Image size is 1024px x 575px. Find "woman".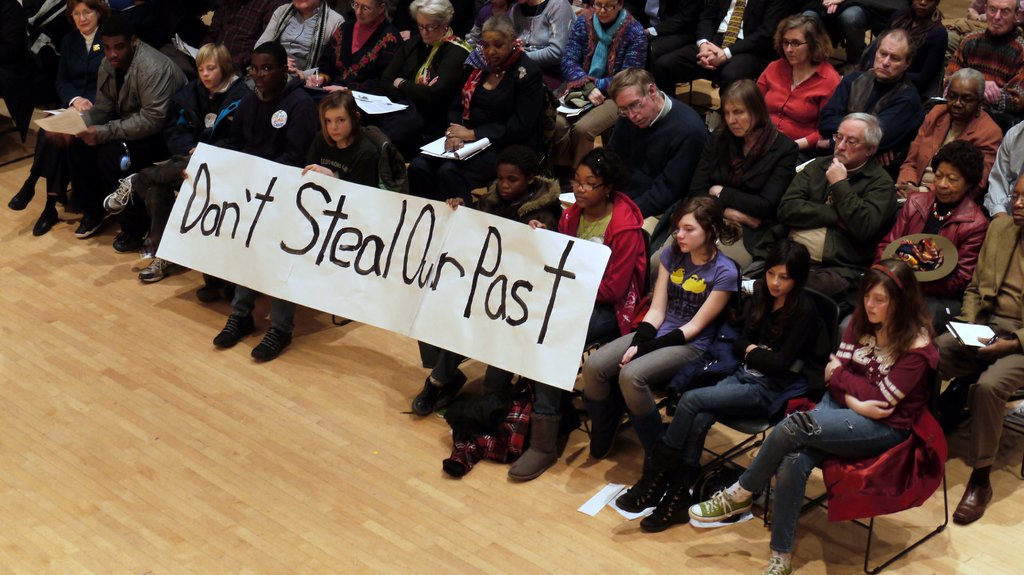
[left=579, top=193, right=739, bottom=478].
